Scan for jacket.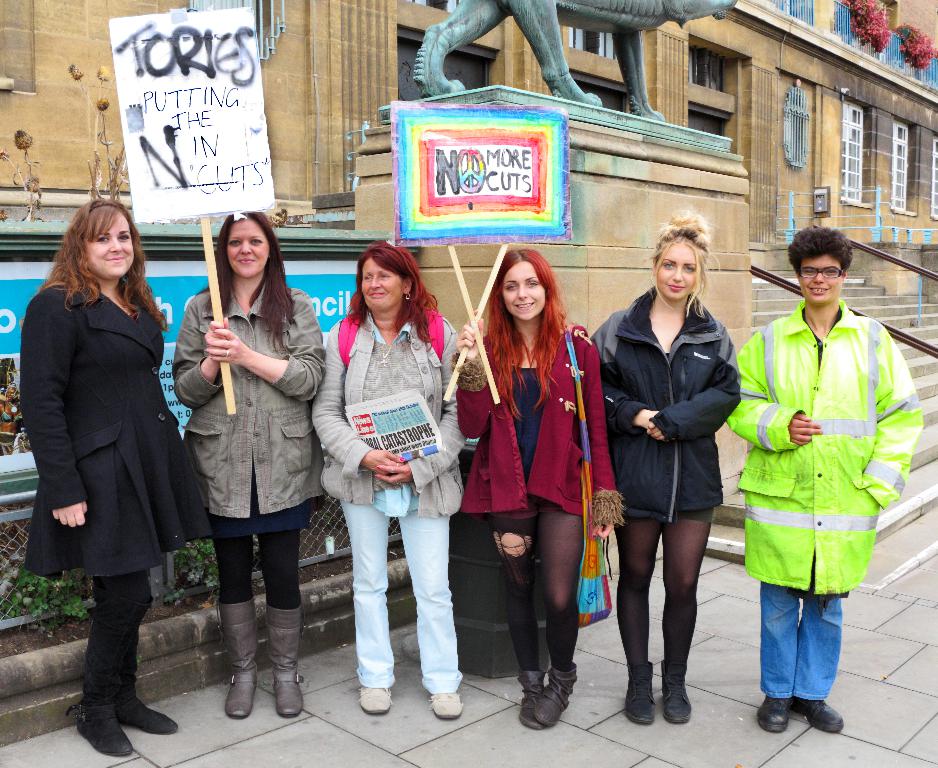
Scan result: x1=596 y1=245 x2=743 y2=524.
